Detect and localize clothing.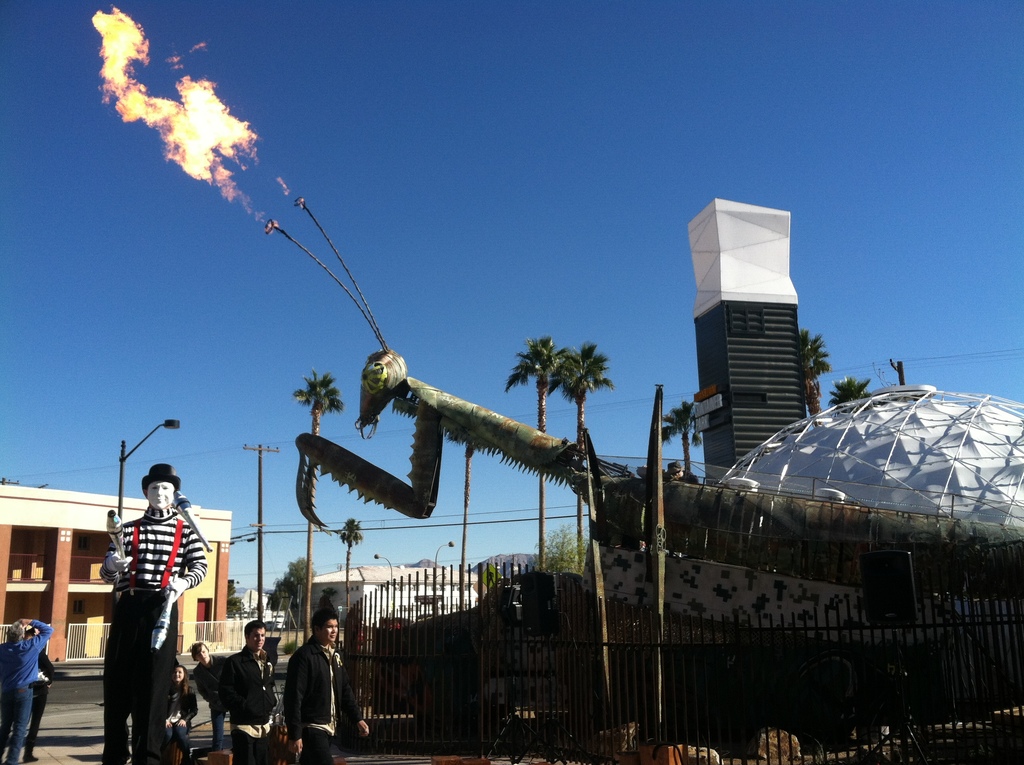
Localized at region(186, 650, 221, 750).
